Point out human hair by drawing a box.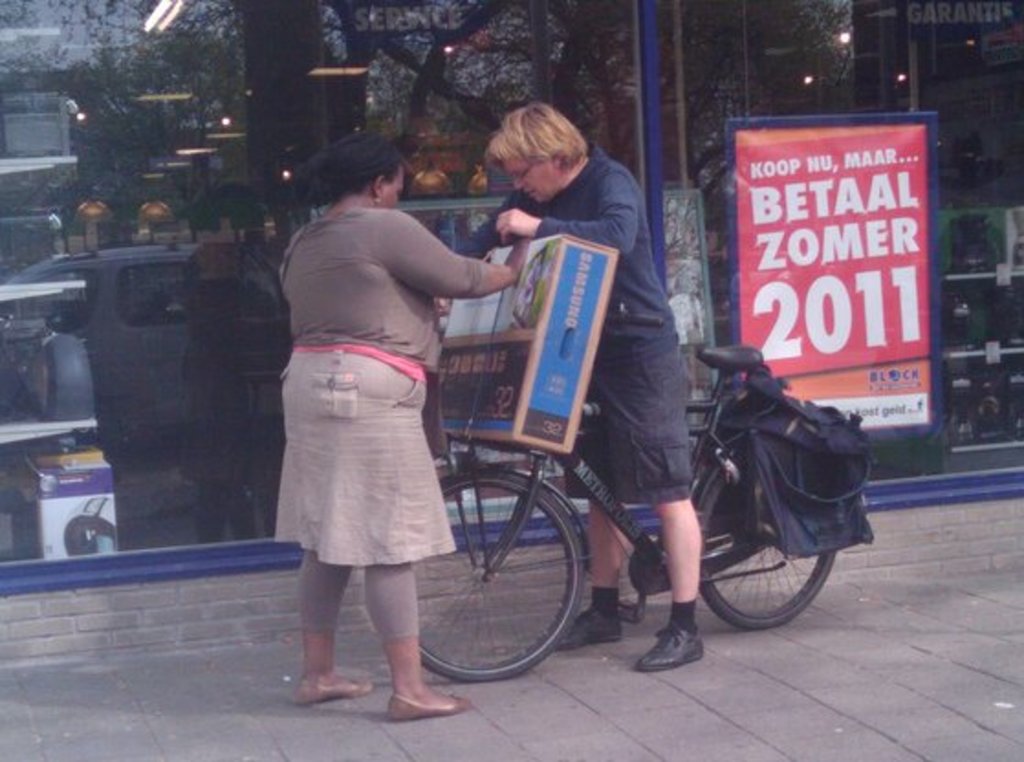
region(480, 95, 595, 192).
